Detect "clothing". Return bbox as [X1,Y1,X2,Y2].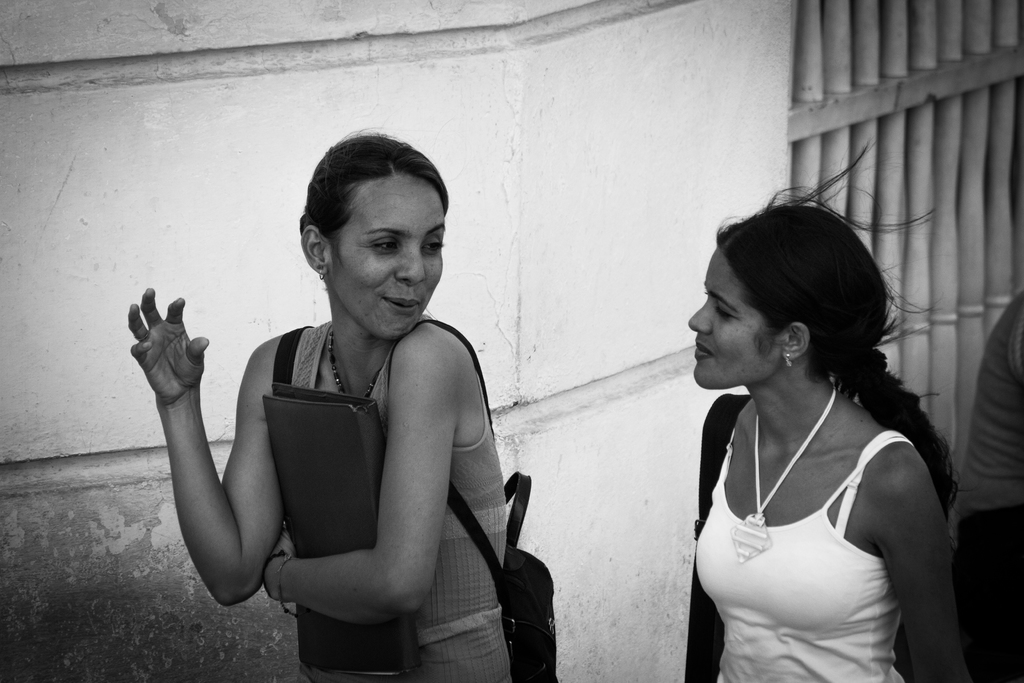
[947,279,1023,682].
